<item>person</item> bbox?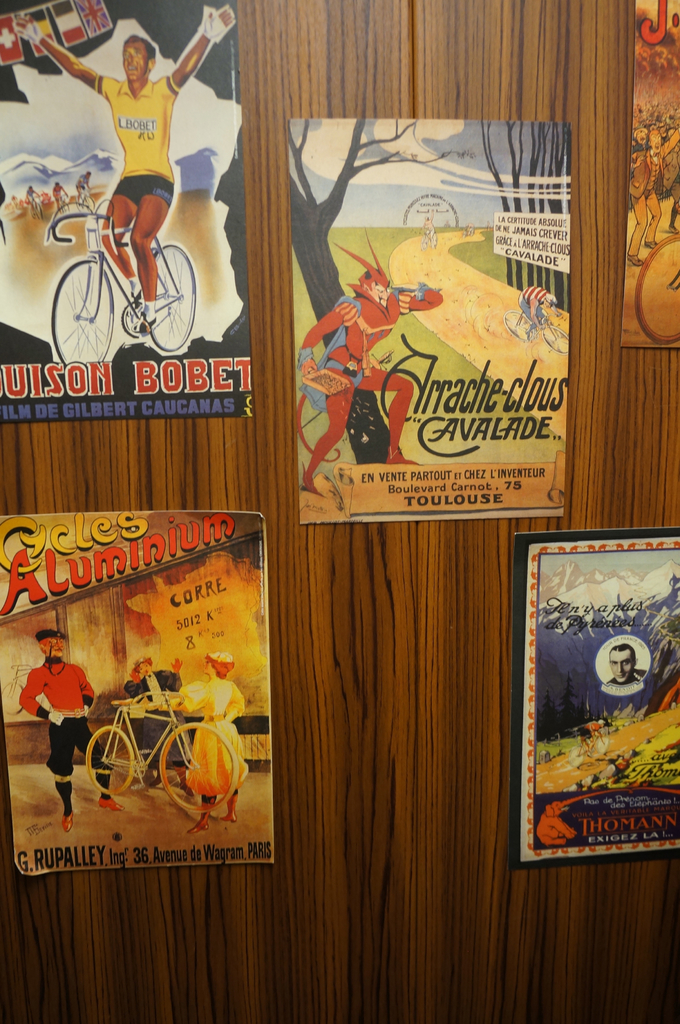
(left=160, top=657, right=242, bottom=824)
